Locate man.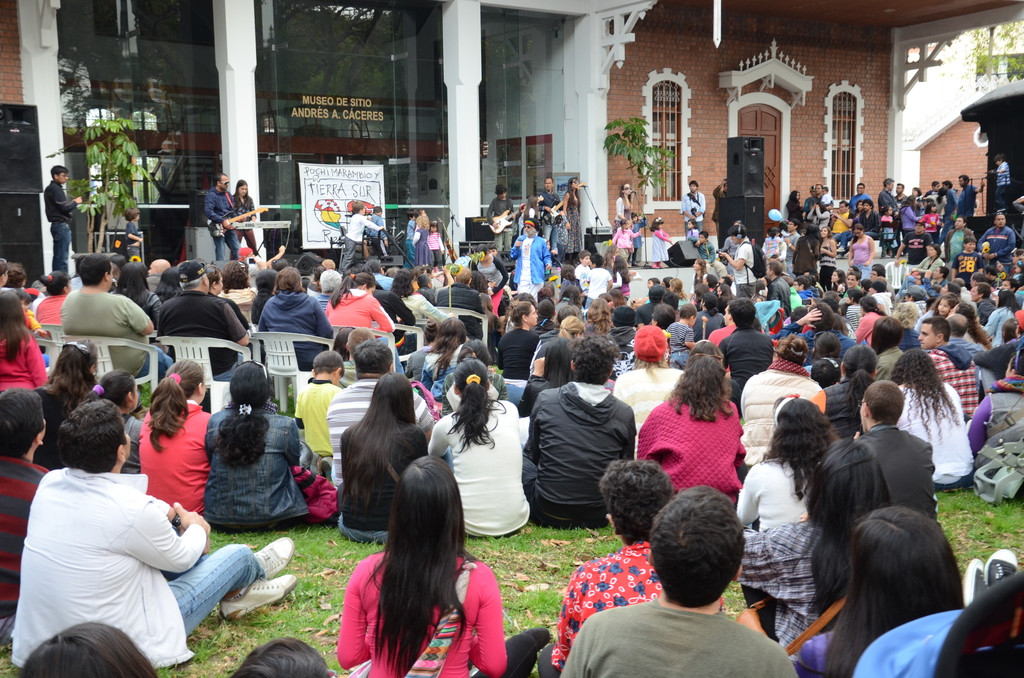
Bounding box: 970:282:996:321.
